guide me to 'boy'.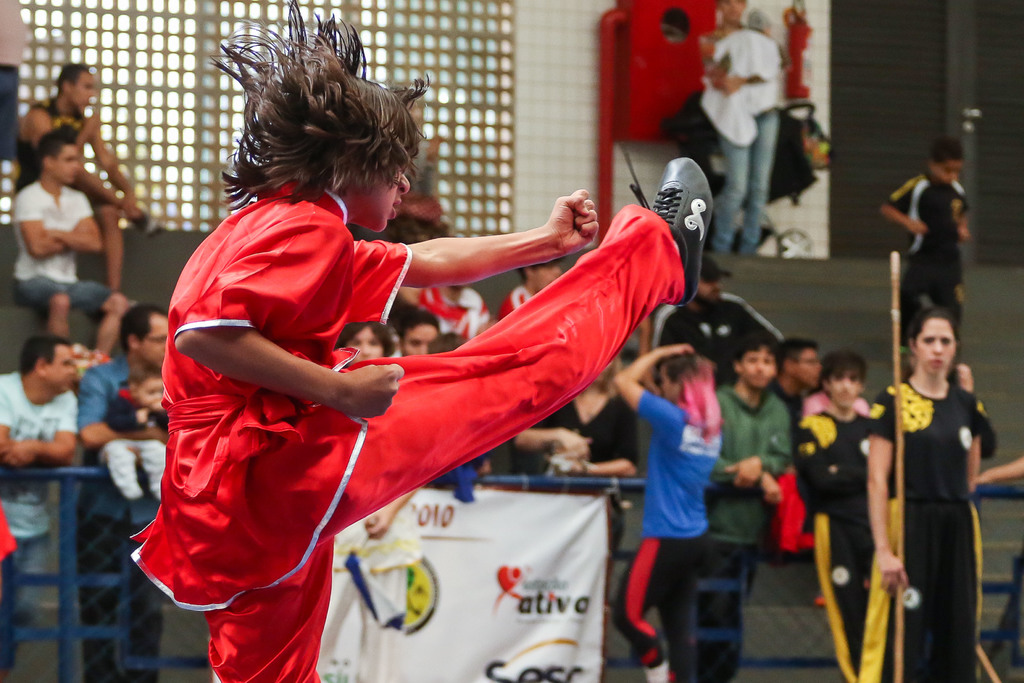
Guidance: bbox=[705, 341, 797, 682].
